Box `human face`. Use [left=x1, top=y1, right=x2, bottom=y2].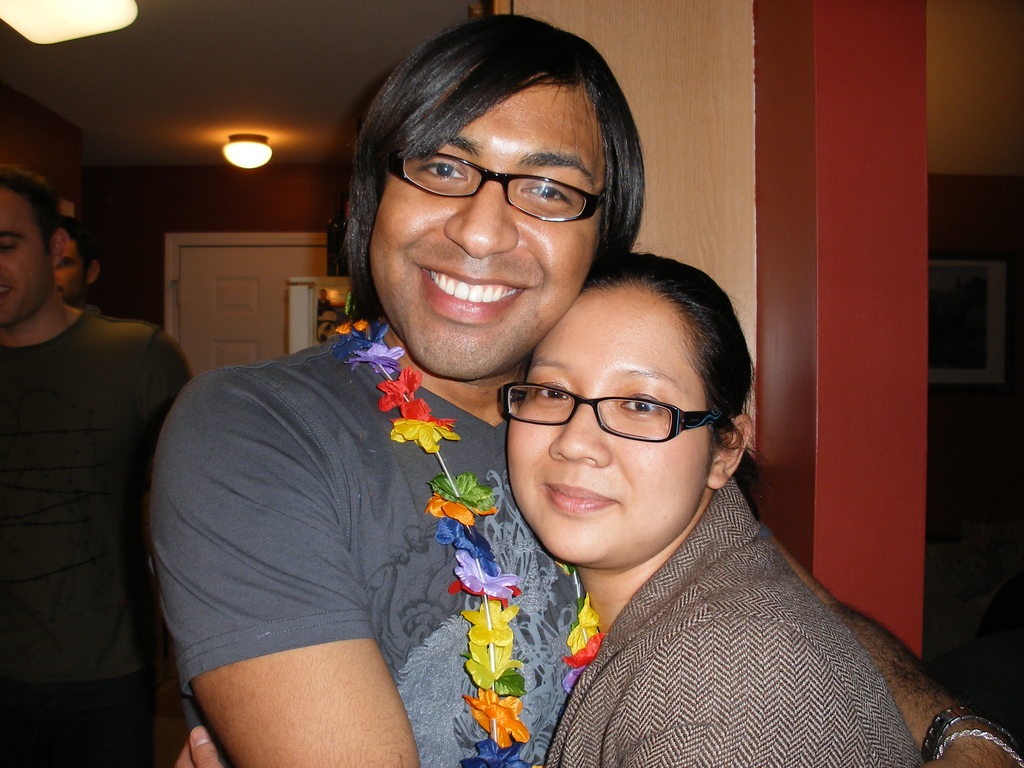
[left=54, top=237, right=87, bottom=300].
